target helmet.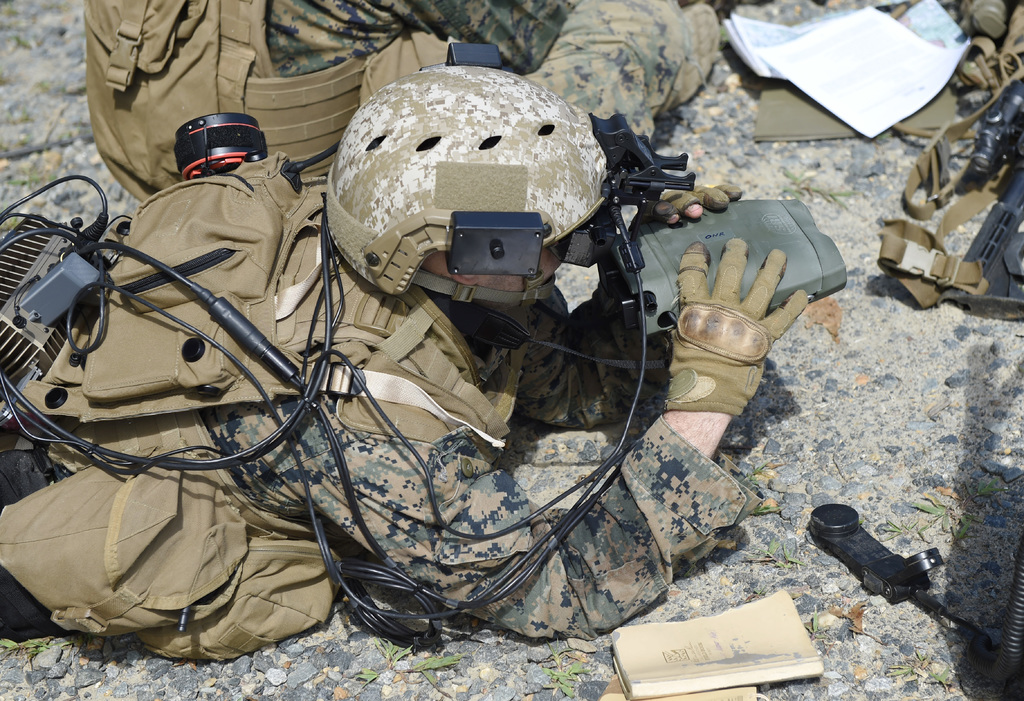
Target region: x1=323 y1=83 x2=630 y2=326.
